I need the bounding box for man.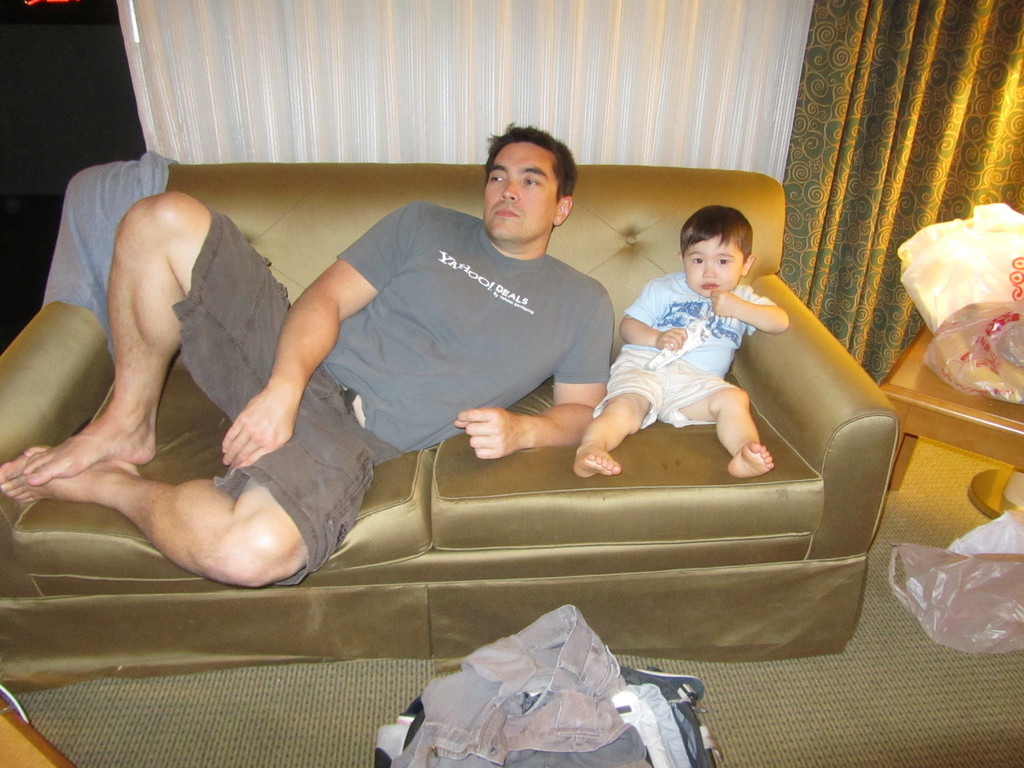
Here it is: [10,124,621,593].
